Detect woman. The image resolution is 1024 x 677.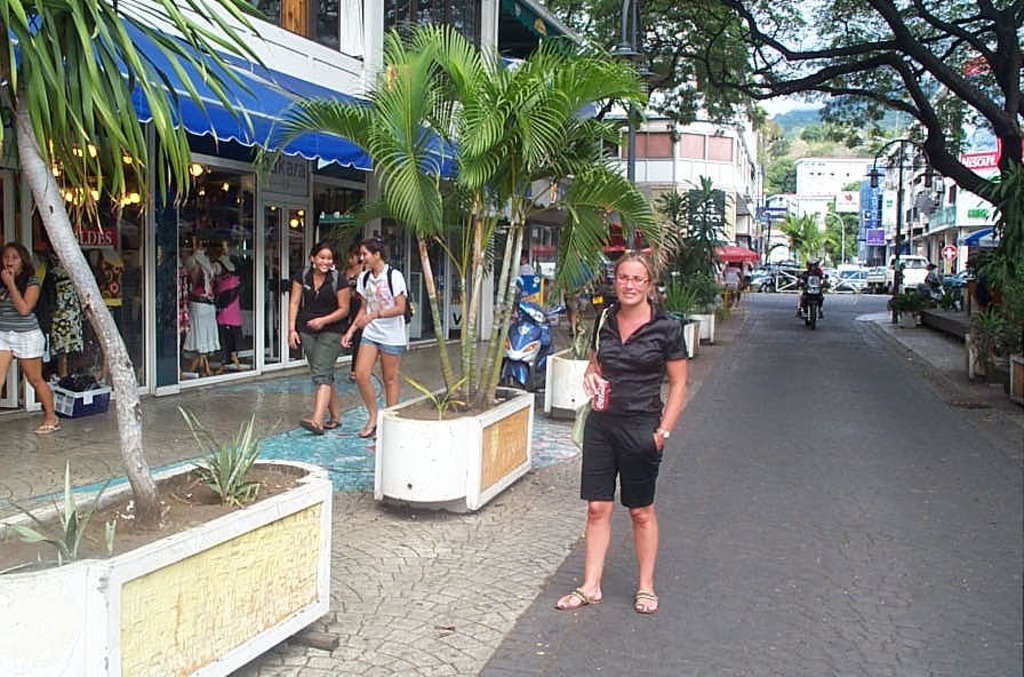
[left=566, top=232, right=688, bottom=616].
